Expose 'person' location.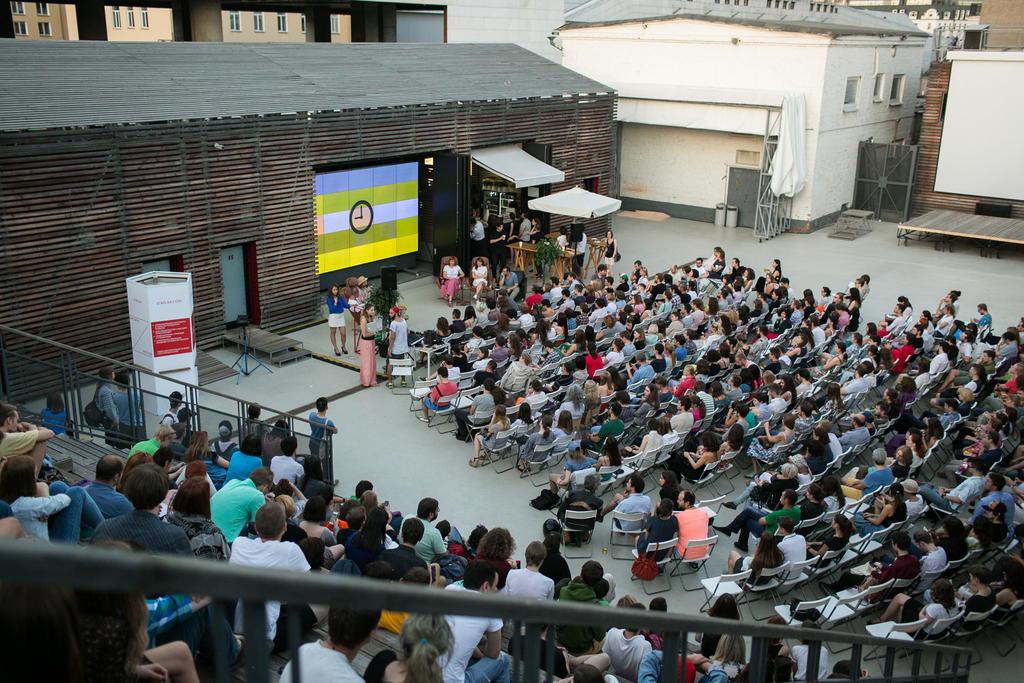
Exposed at BBox(0, 448, 104, 546).
